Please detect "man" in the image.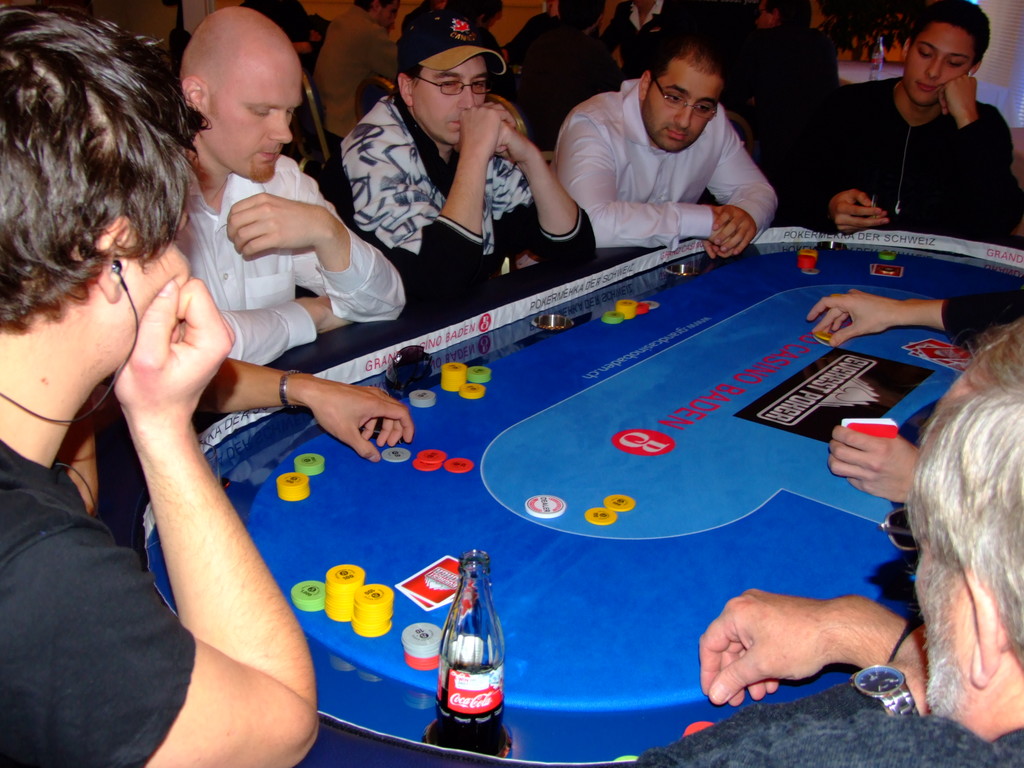
box=[783, 4, 1023, 239].
